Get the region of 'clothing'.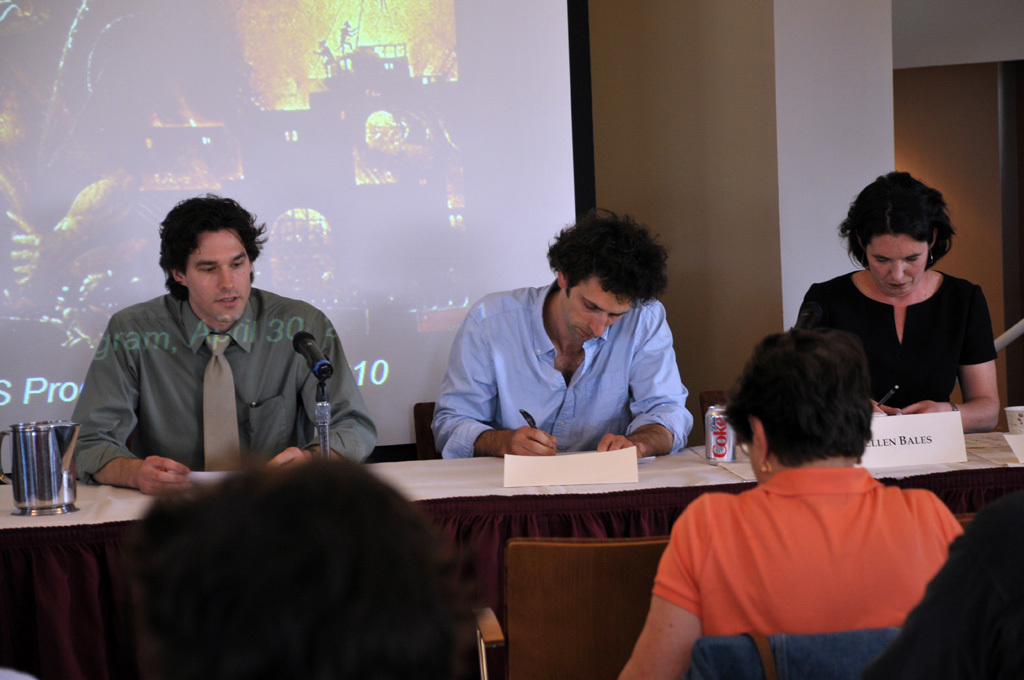
652,446,963,662.
